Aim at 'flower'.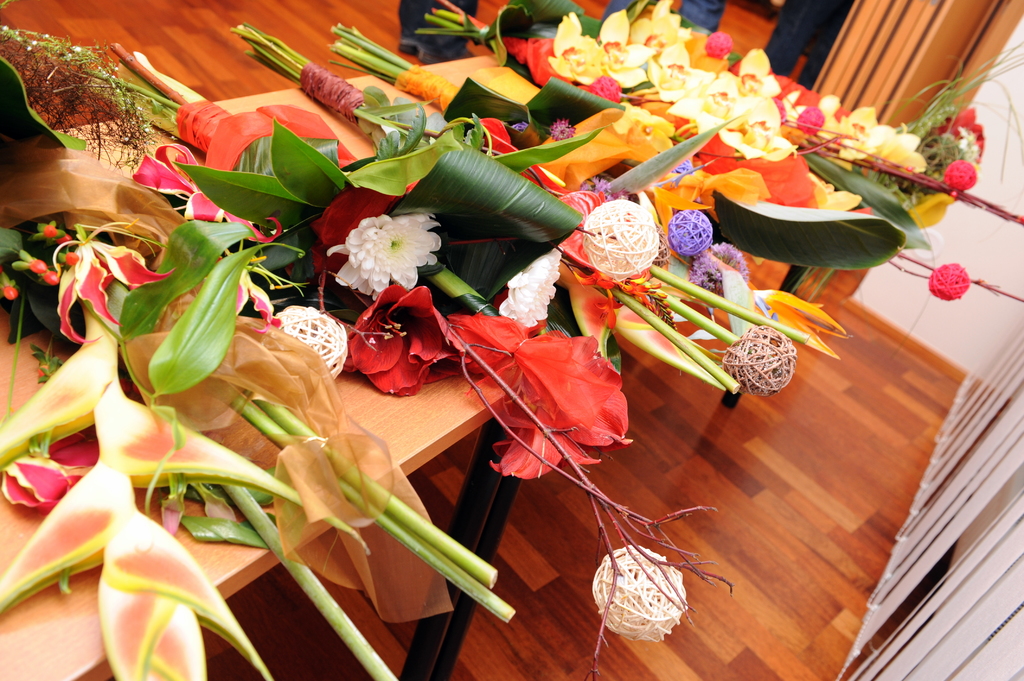
Aimed at bbox=(2, 287, 20, 300).
